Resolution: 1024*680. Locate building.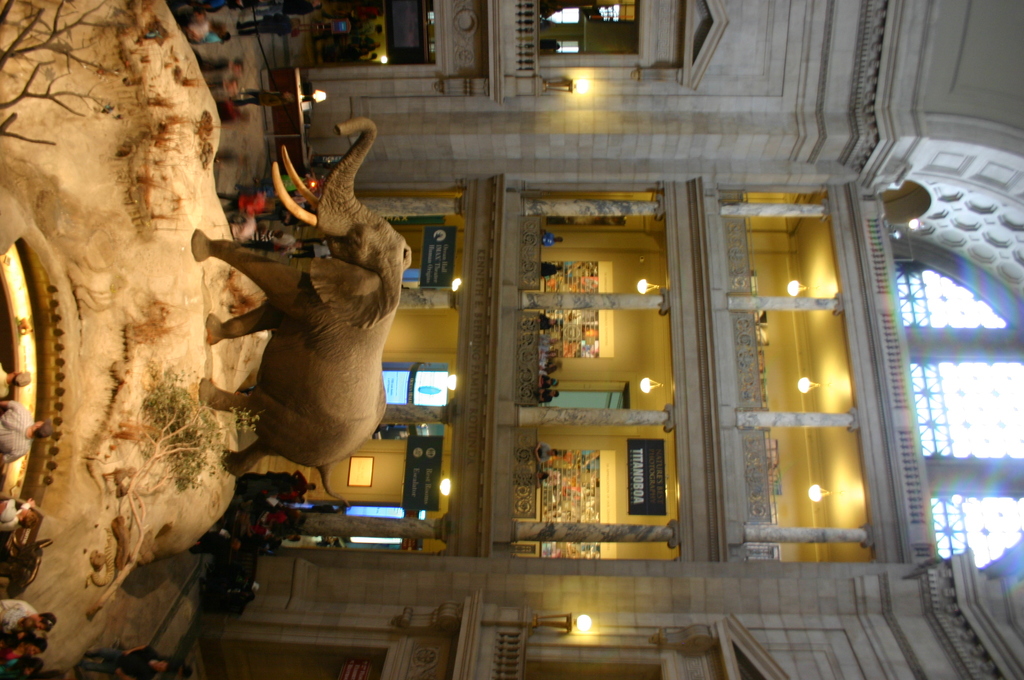
bbox=[0, 0, 1023, 679].
